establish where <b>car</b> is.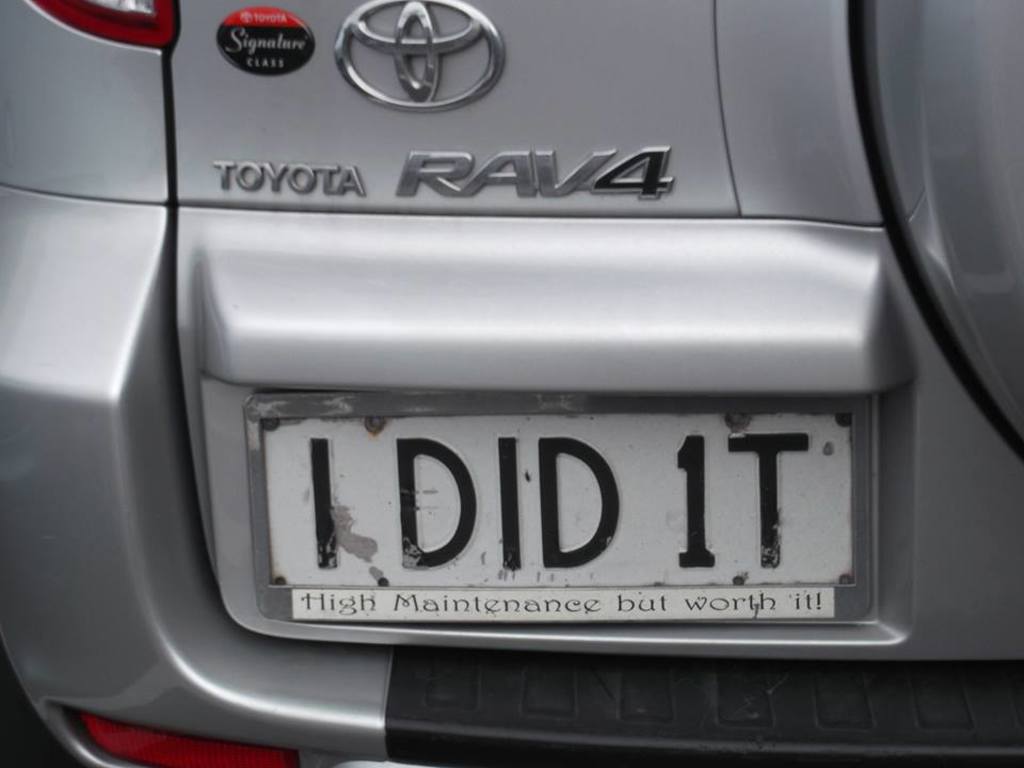
Established at (0,0,1023,767).
